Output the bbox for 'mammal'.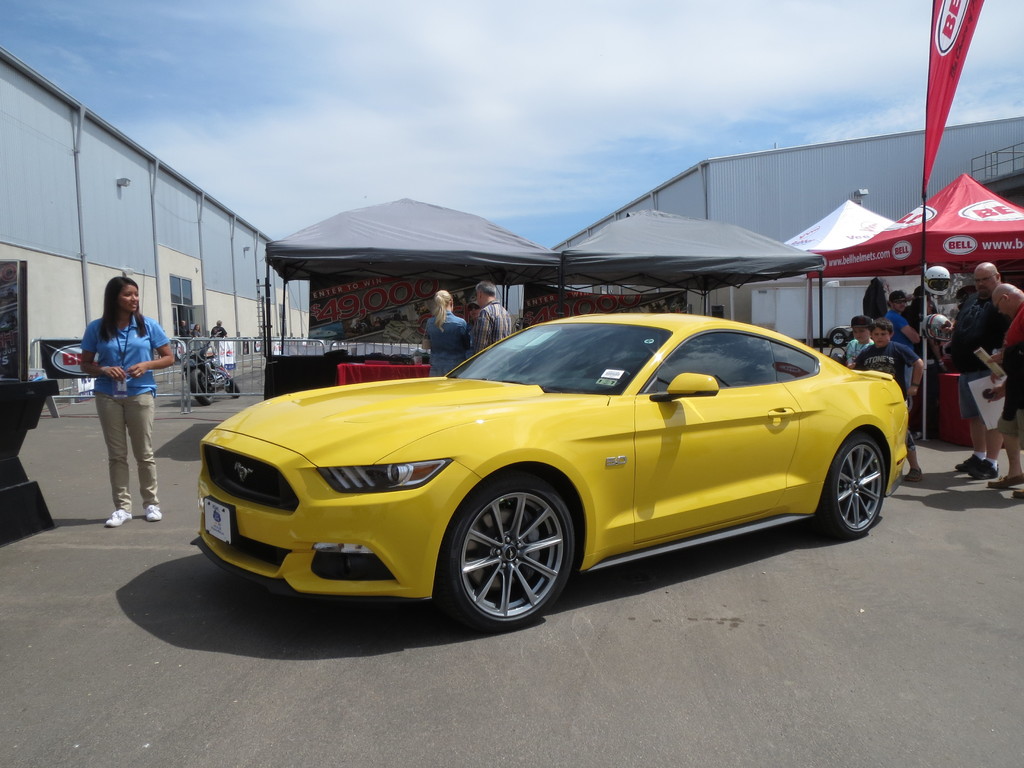
left=206, top=317, right=228, bottom=356.
